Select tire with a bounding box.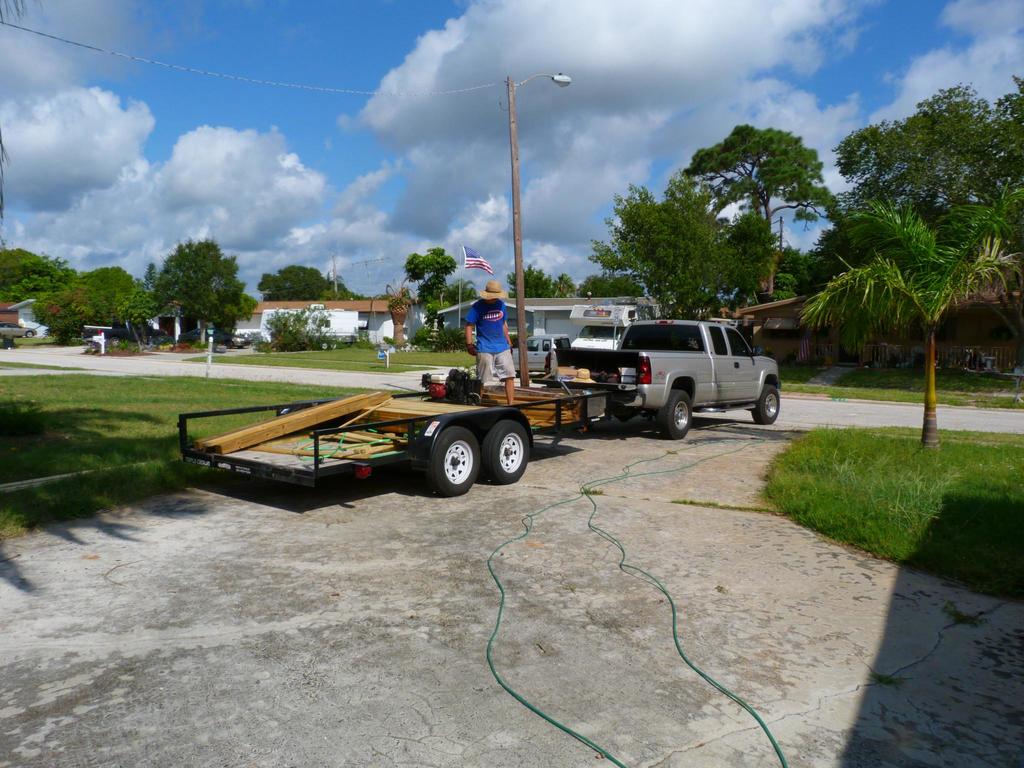
25/332/33/341.
